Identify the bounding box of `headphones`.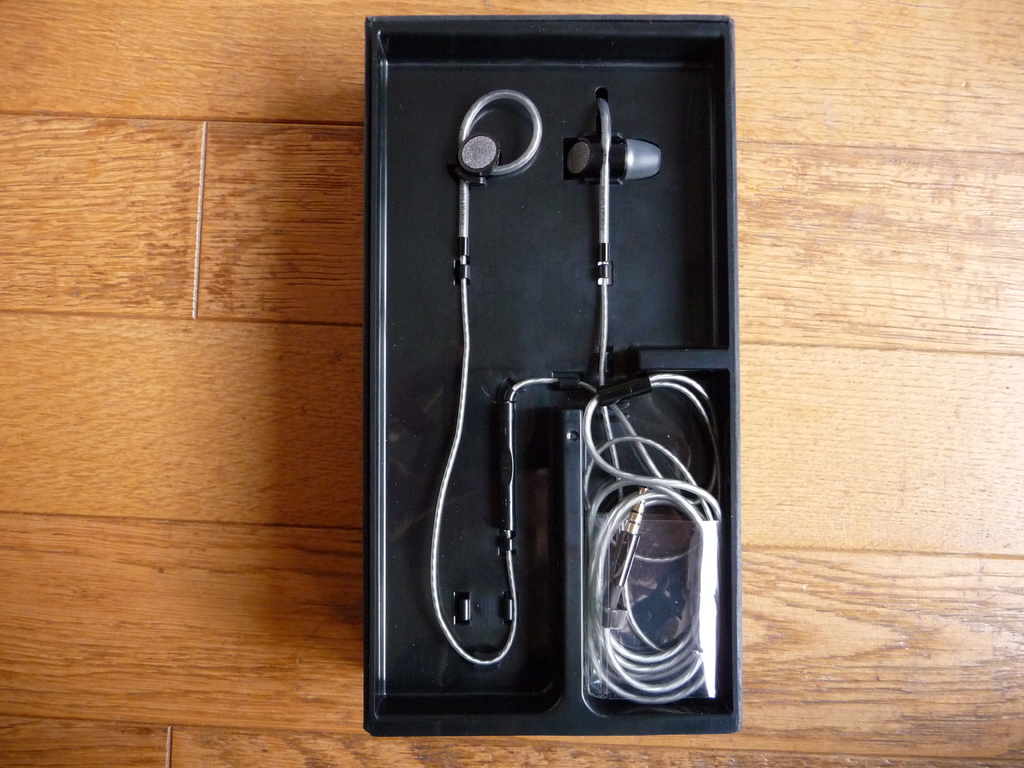
box(417, 76, 719, 716).
